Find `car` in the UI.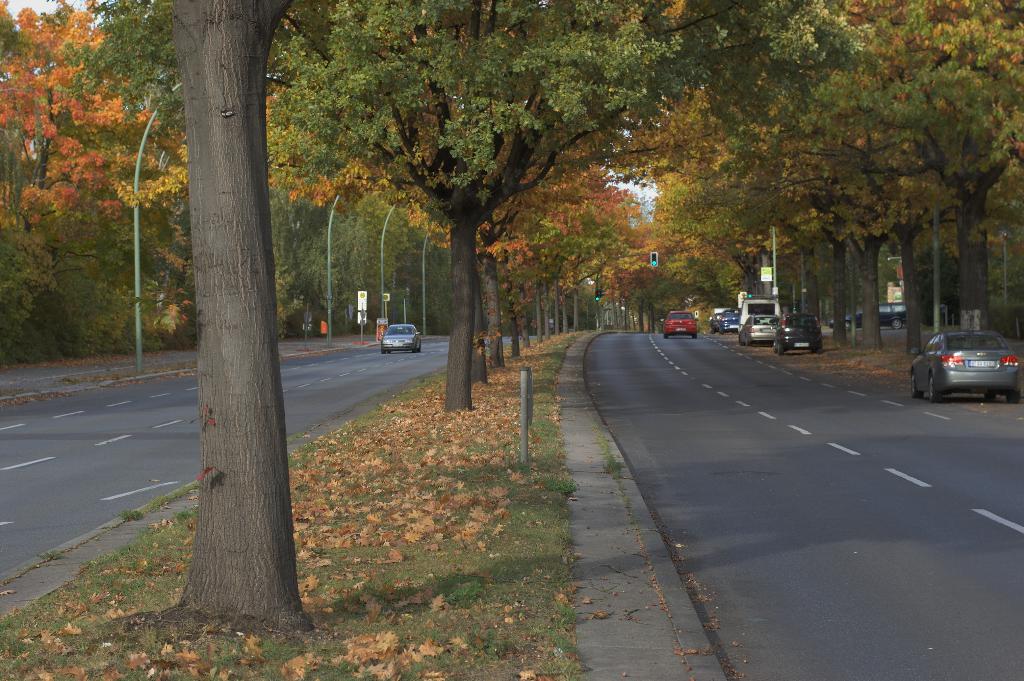
UI element at BBox(834, 303, 908, 329).
